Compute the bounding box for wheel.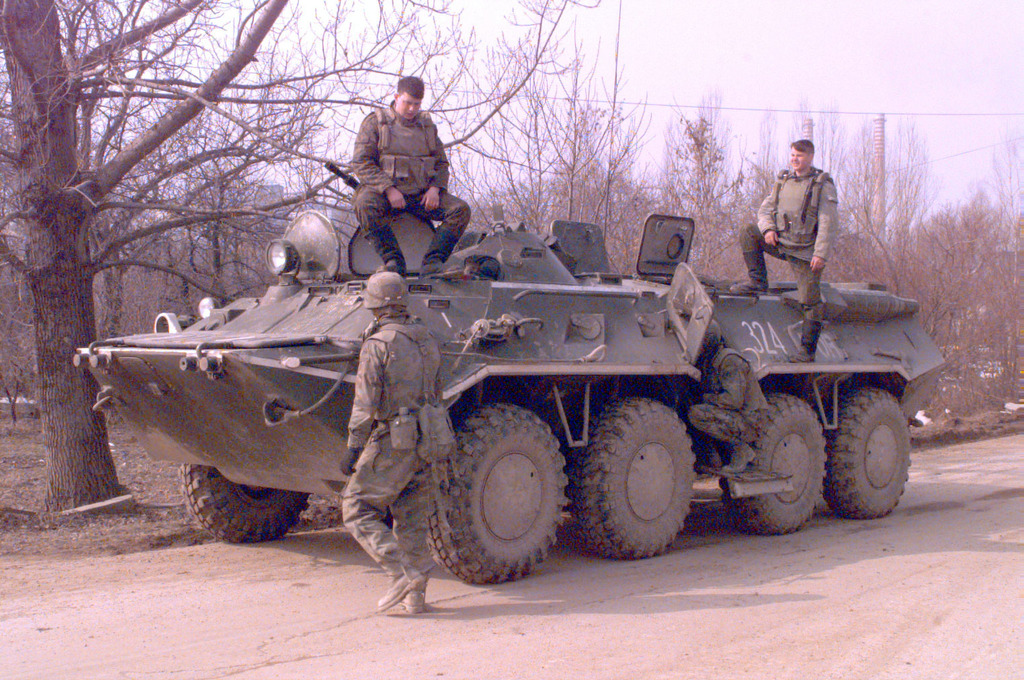
l=176, t=460, r=321, b=548.
